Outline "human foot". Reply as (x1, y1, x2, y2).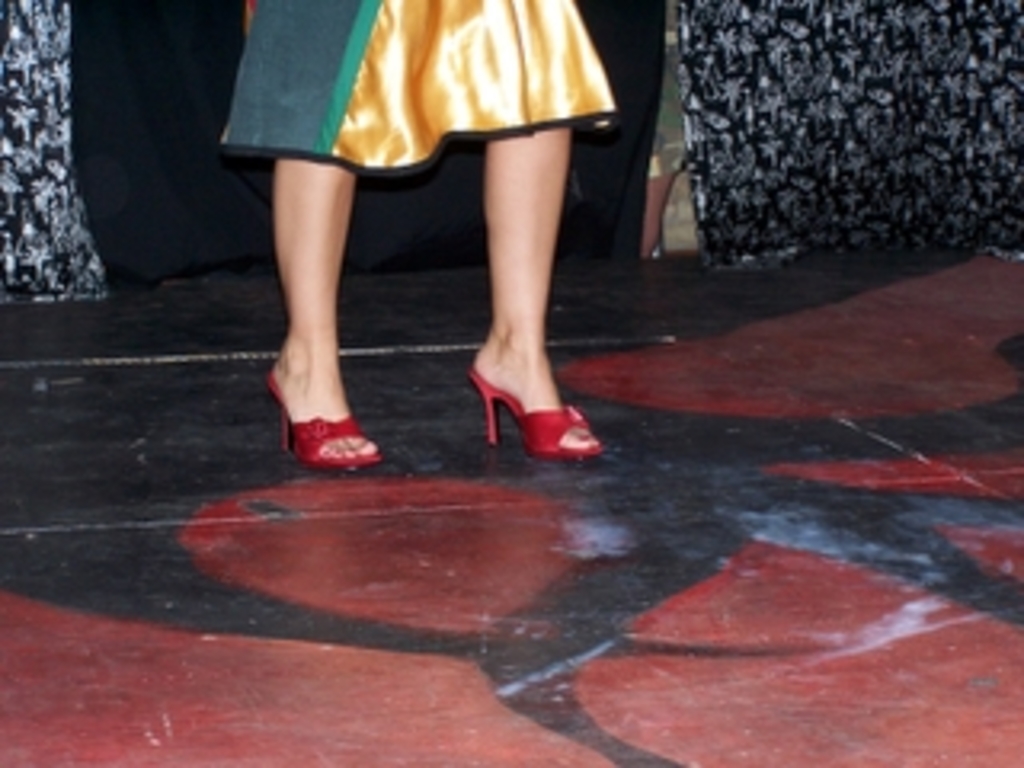
(474, 333, 605, 451).
